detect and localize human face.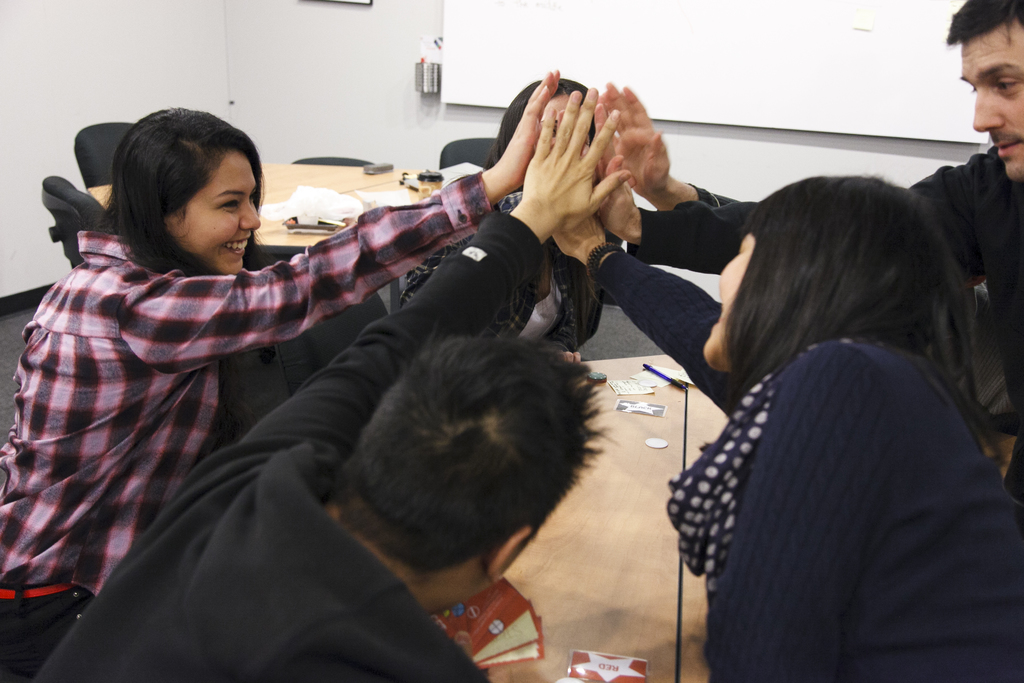
Localized at <region>698, 225, 757, 373</region>.
